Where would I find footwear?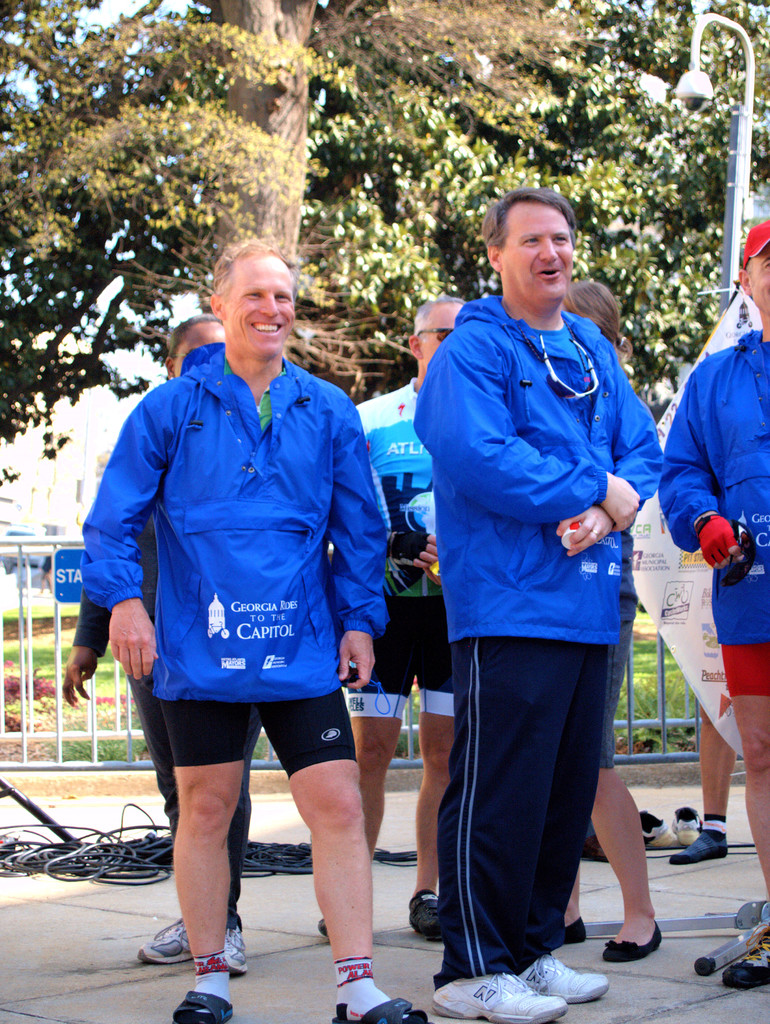
At (664, 811, 739, 860).
